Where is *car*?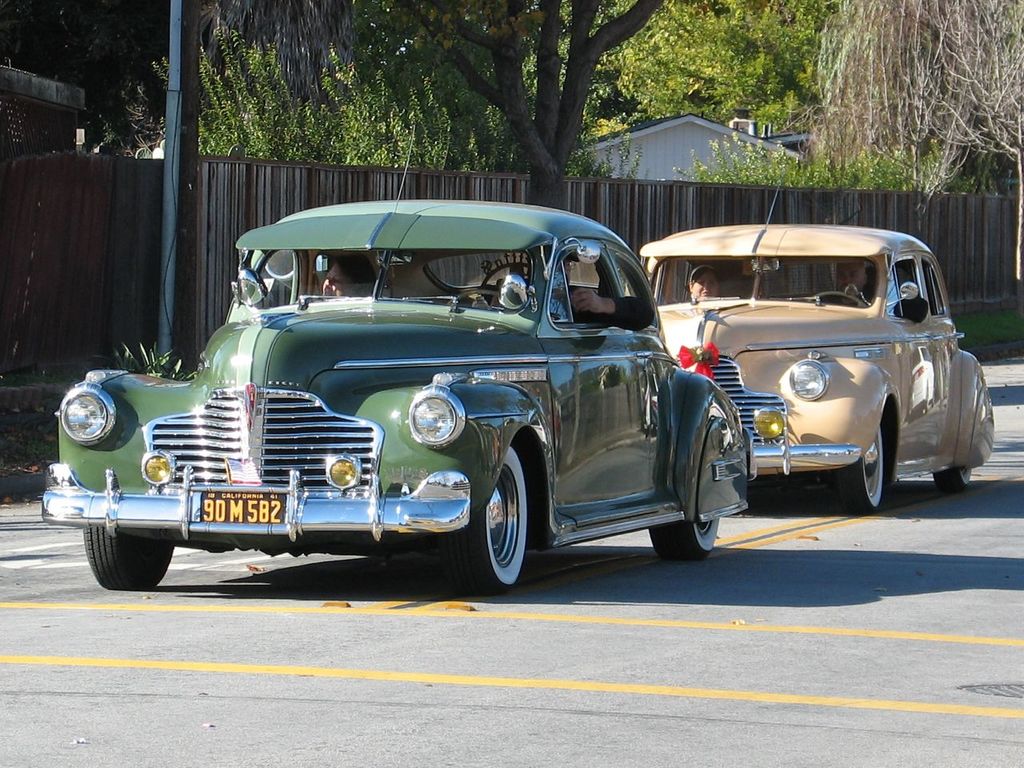
crop(43, 142, 755, 590).
